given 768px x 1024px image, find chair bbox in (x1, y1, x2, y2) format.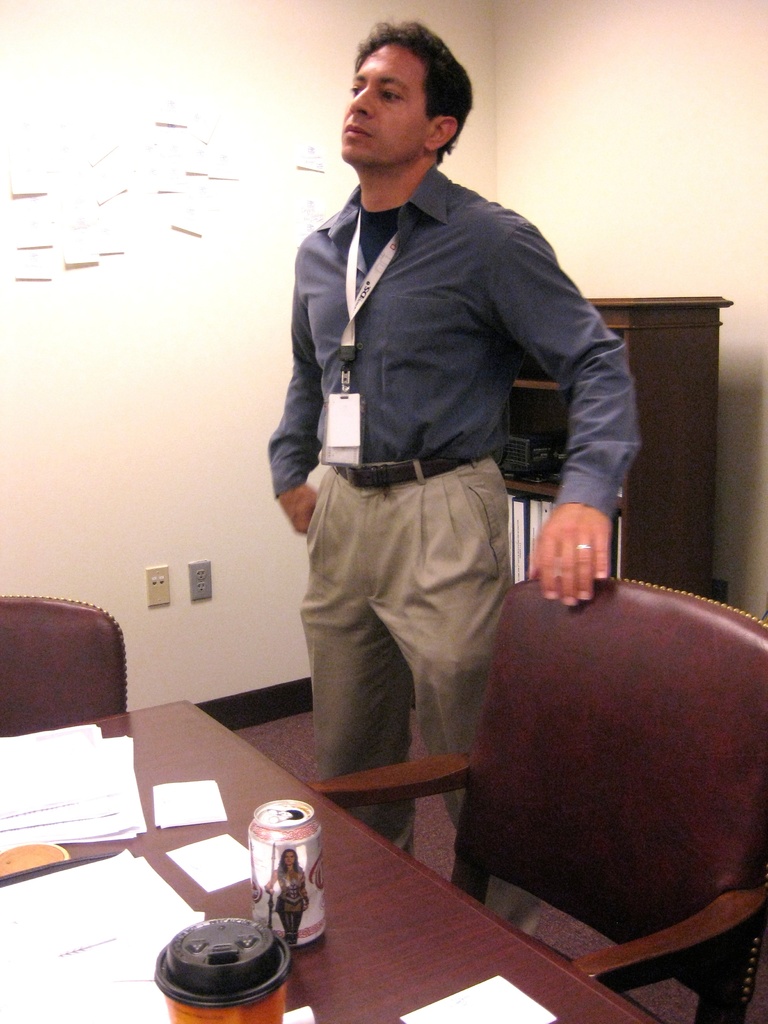
(307, 581, 767, 1023).
